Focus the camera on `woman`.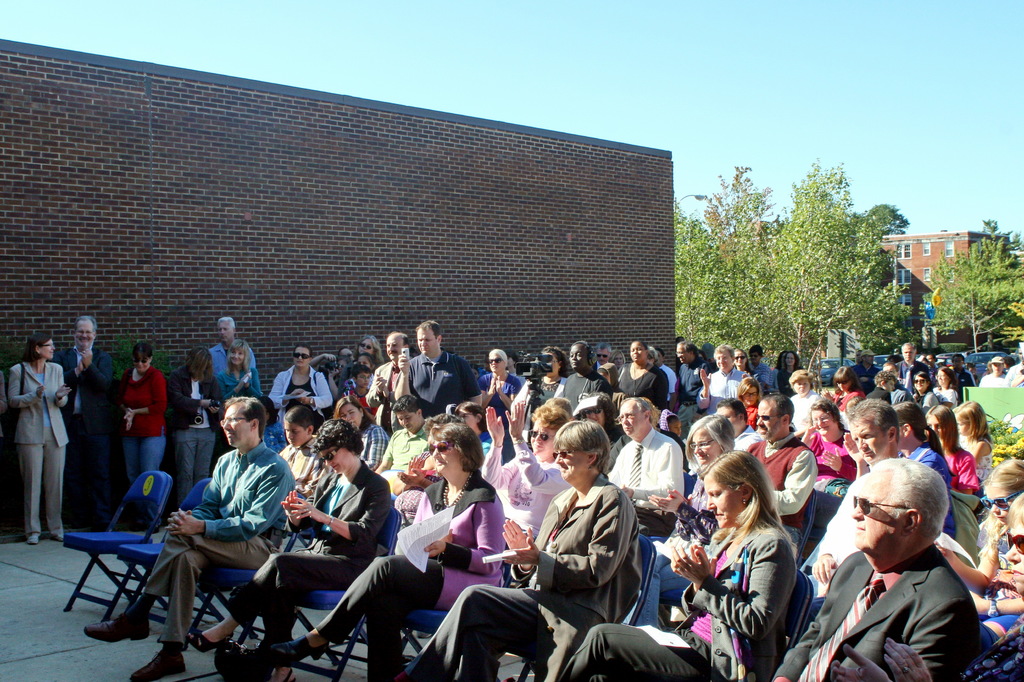
Focus region: 268, 416, 513, 681.
